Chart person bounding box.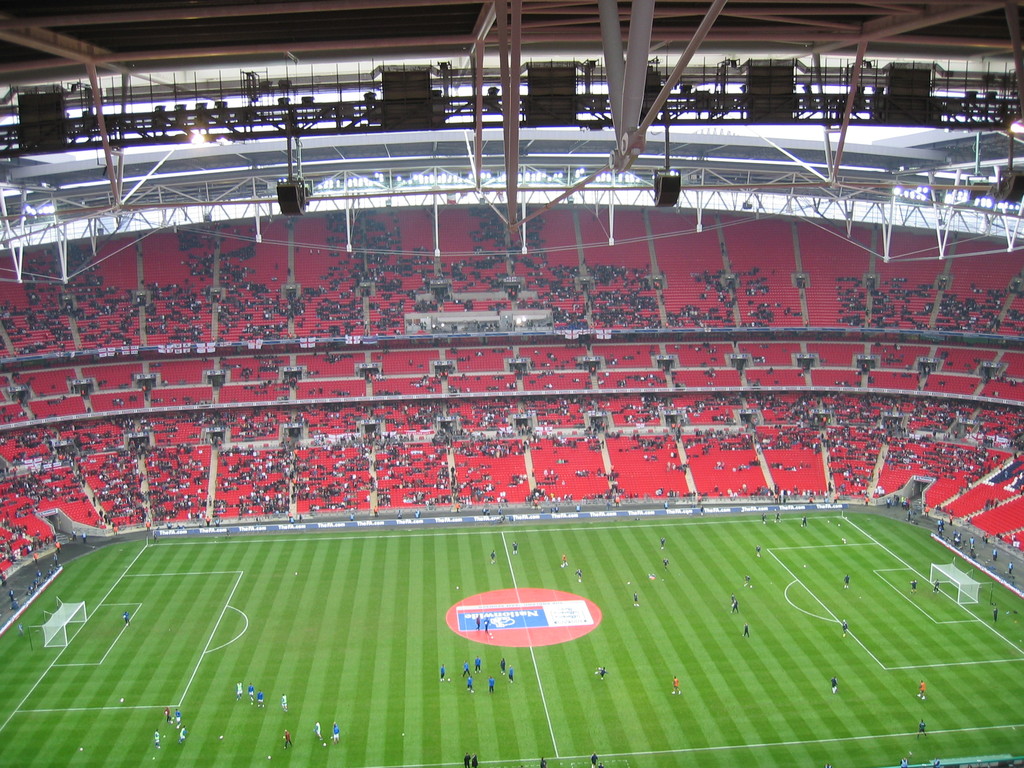
Charted: <region>281, 725, 296, 751</region>.
